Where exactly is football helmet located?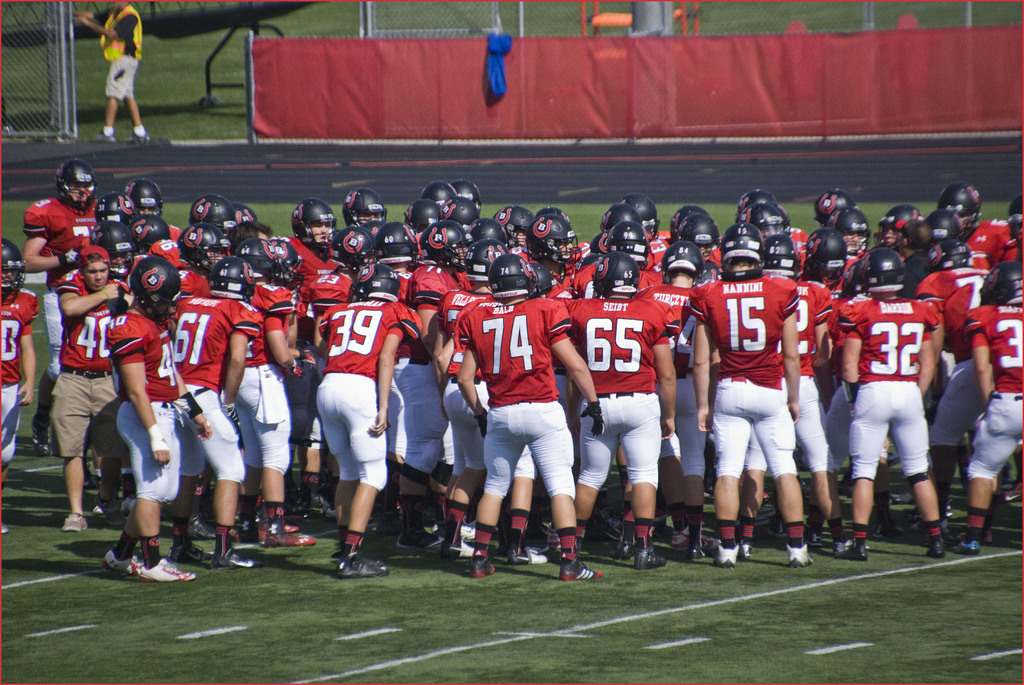
Its bounding box is crop(121, 212, 176, 251).
